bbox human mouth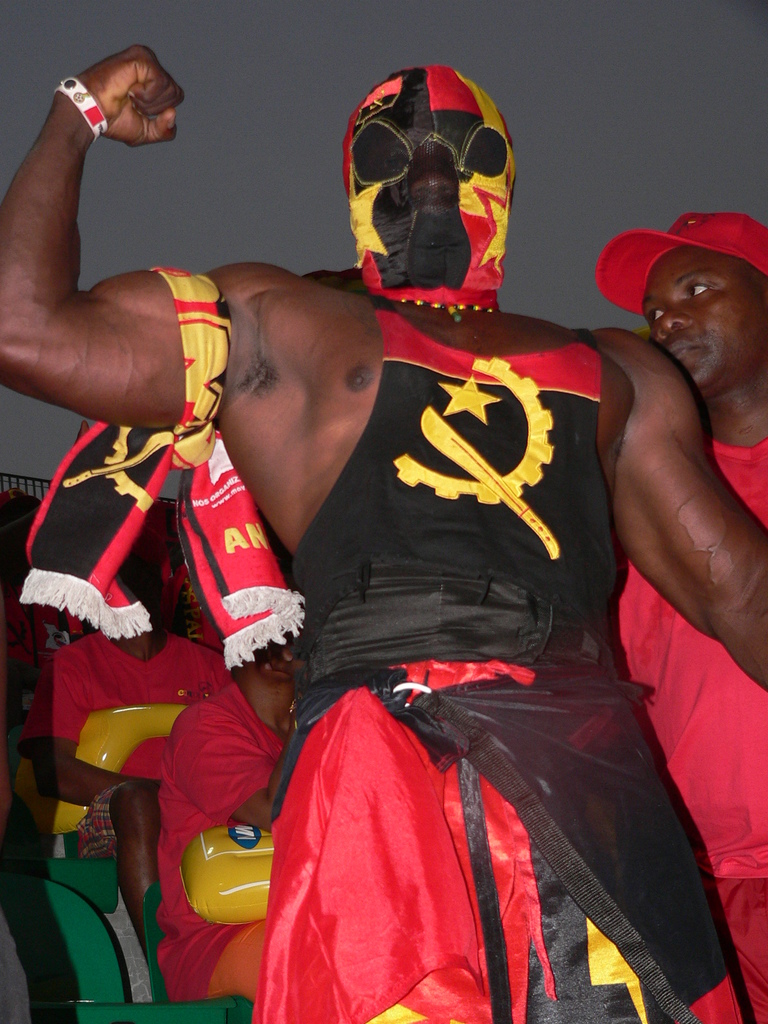
{"x1": 666, "y1": 337, "x2": 700, "y2": 362}
